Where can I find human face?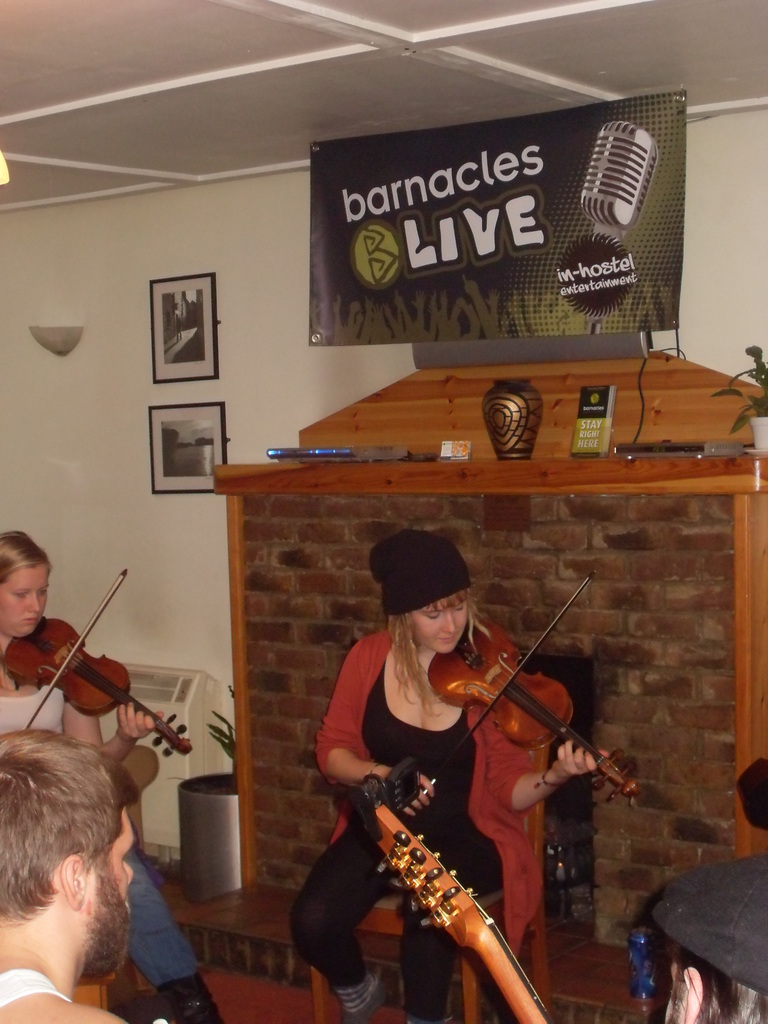
You can find it at crop(412, 593, 468, 652).
